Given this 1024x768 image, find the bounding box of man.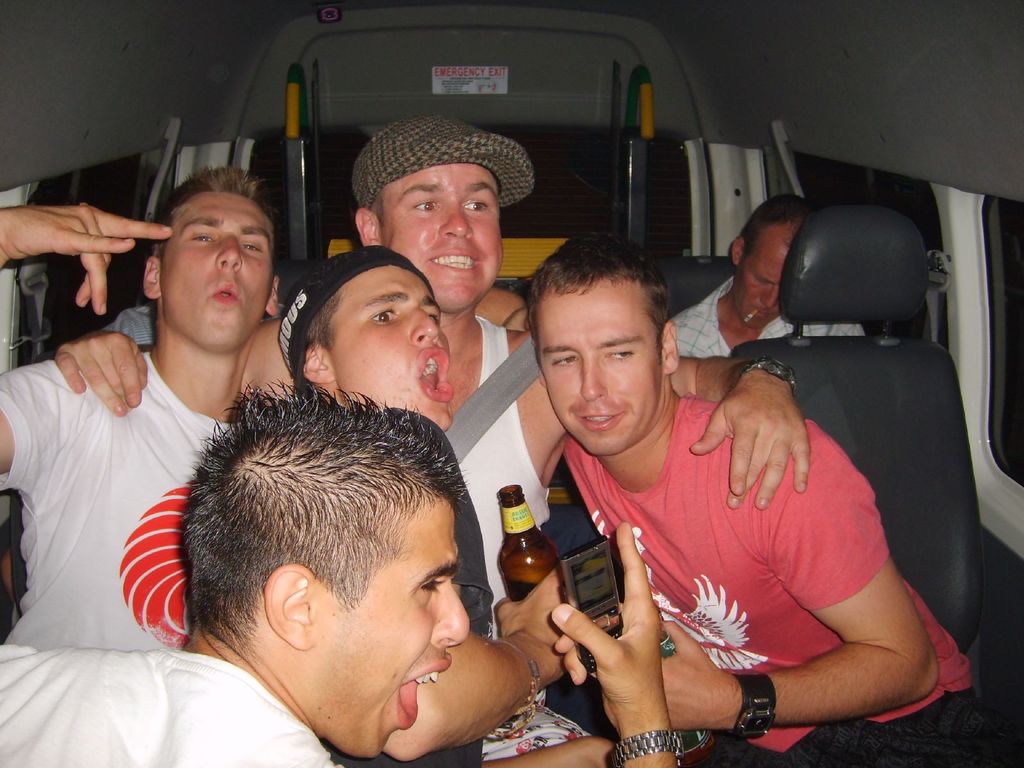
select_region(0, 381, 685, 767).
